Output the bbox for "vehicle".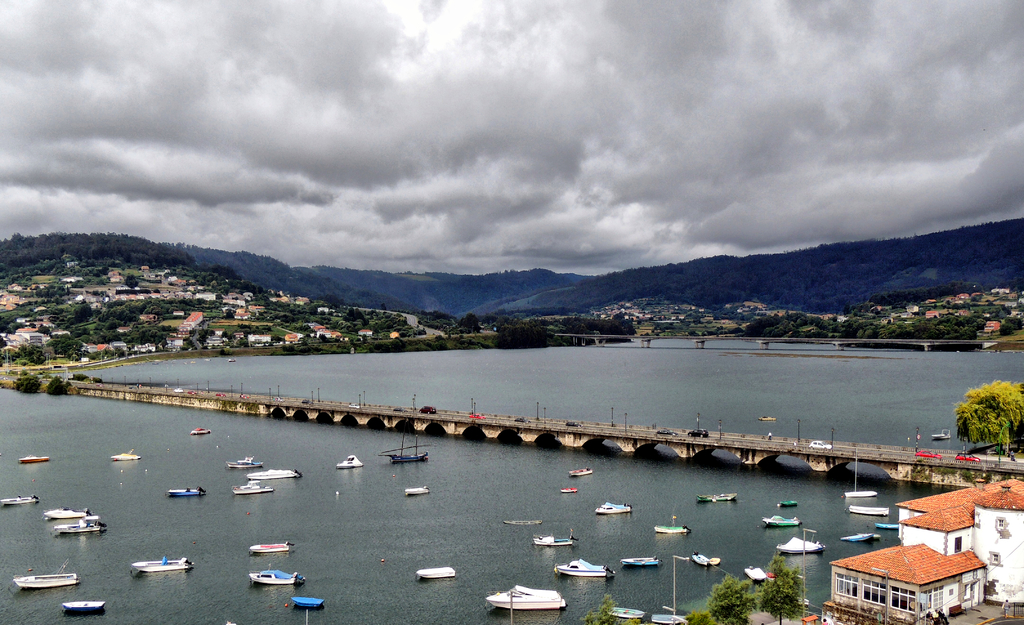
detection(0, 493, 41, 505).
